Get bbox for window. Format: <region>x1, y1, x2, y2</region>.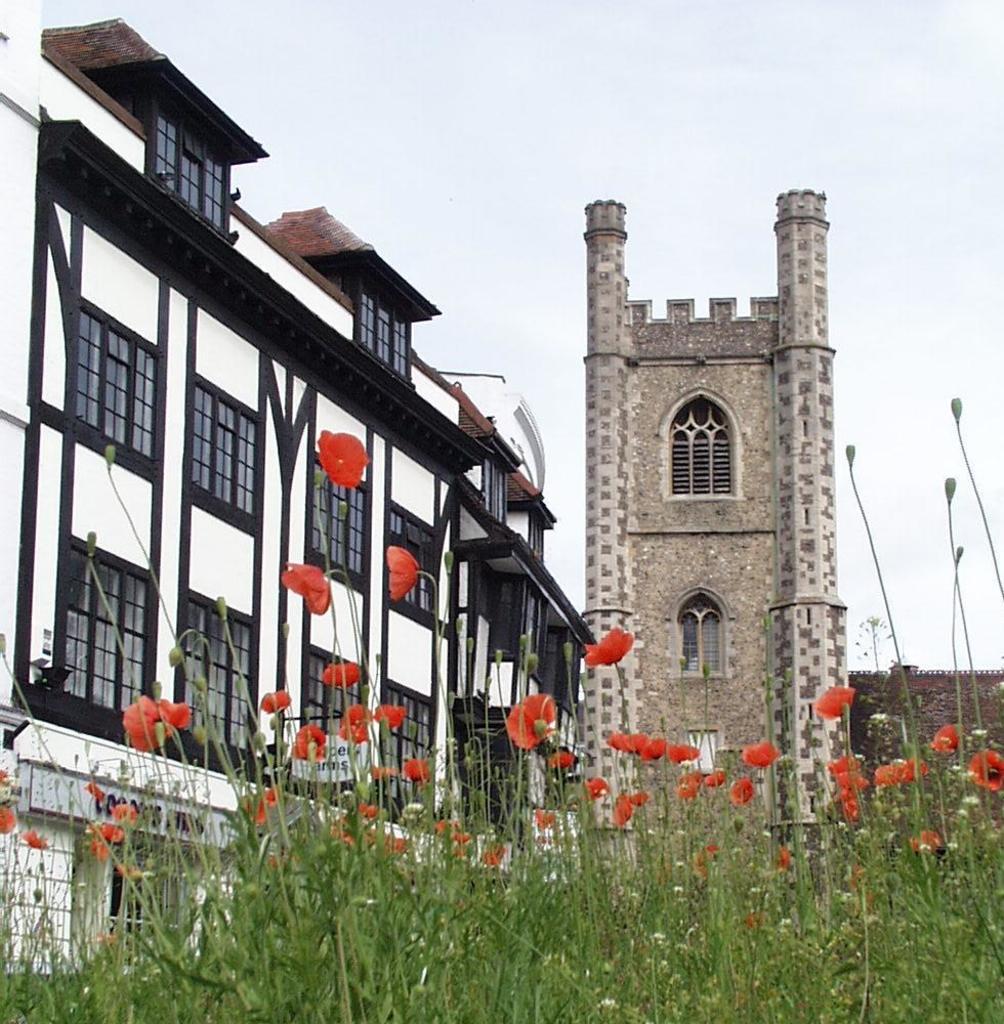
<region>678, 589, 731, 679</region>.
